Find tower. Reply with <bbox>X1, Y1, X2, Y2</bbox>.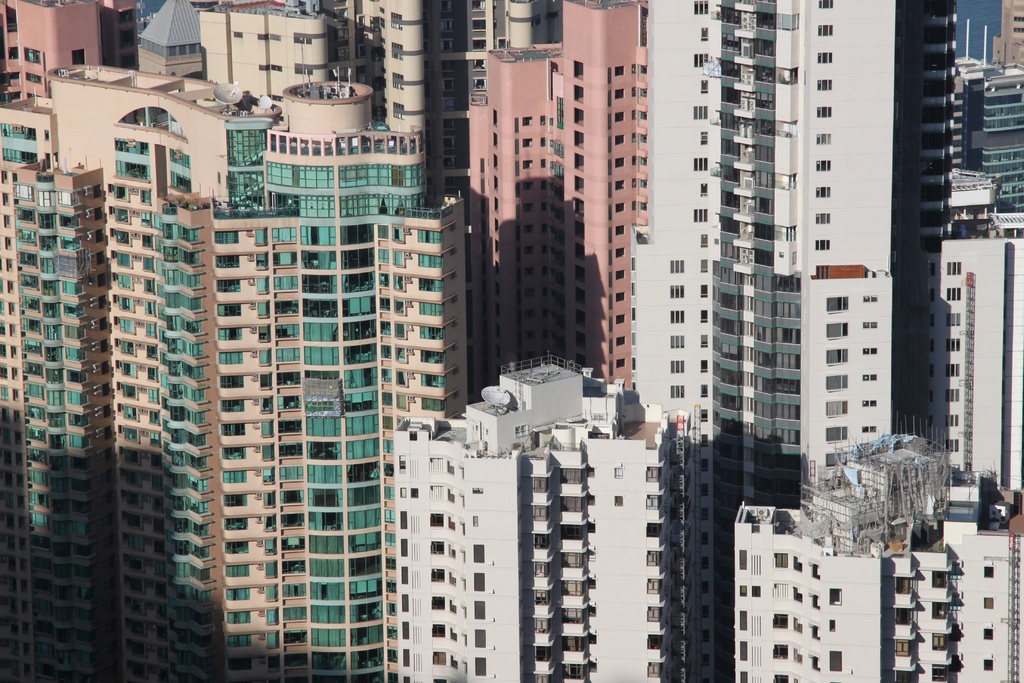
<bbox>468, 0, 656, 388</bbox>.
